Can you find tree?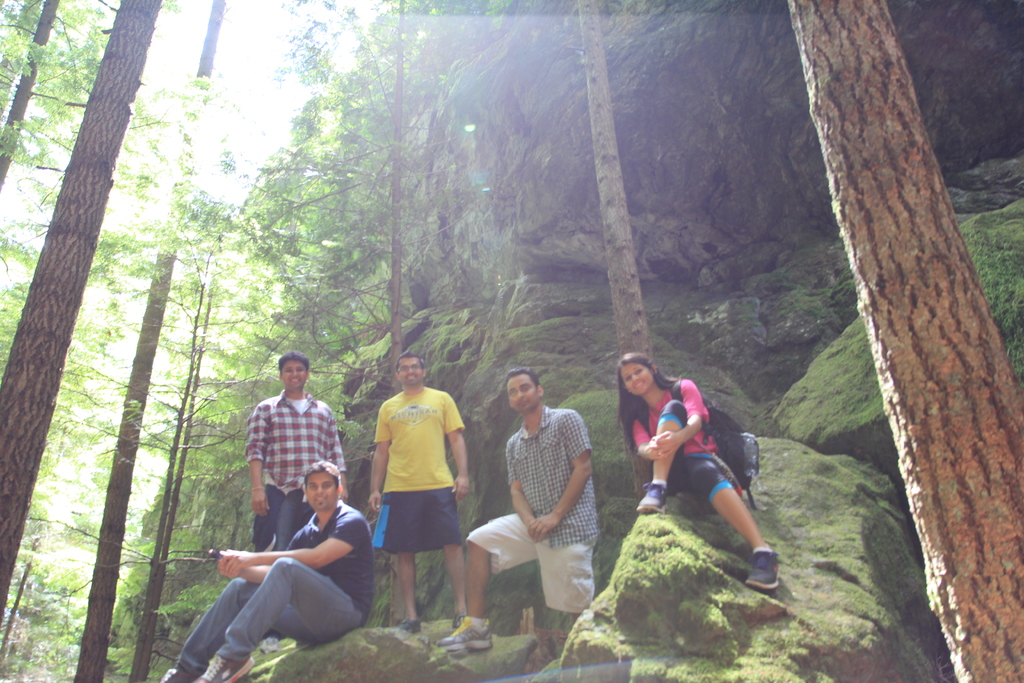
Yes, bounding box: <box>293,90,340,167</box>.
